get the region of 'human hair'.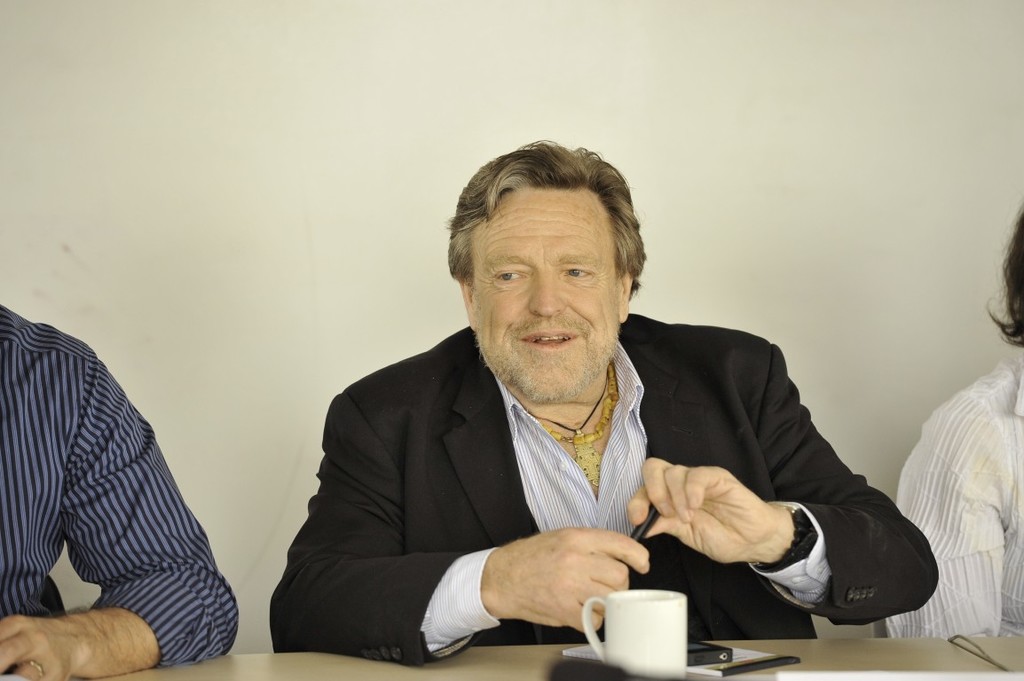
983 208 1023 341.
